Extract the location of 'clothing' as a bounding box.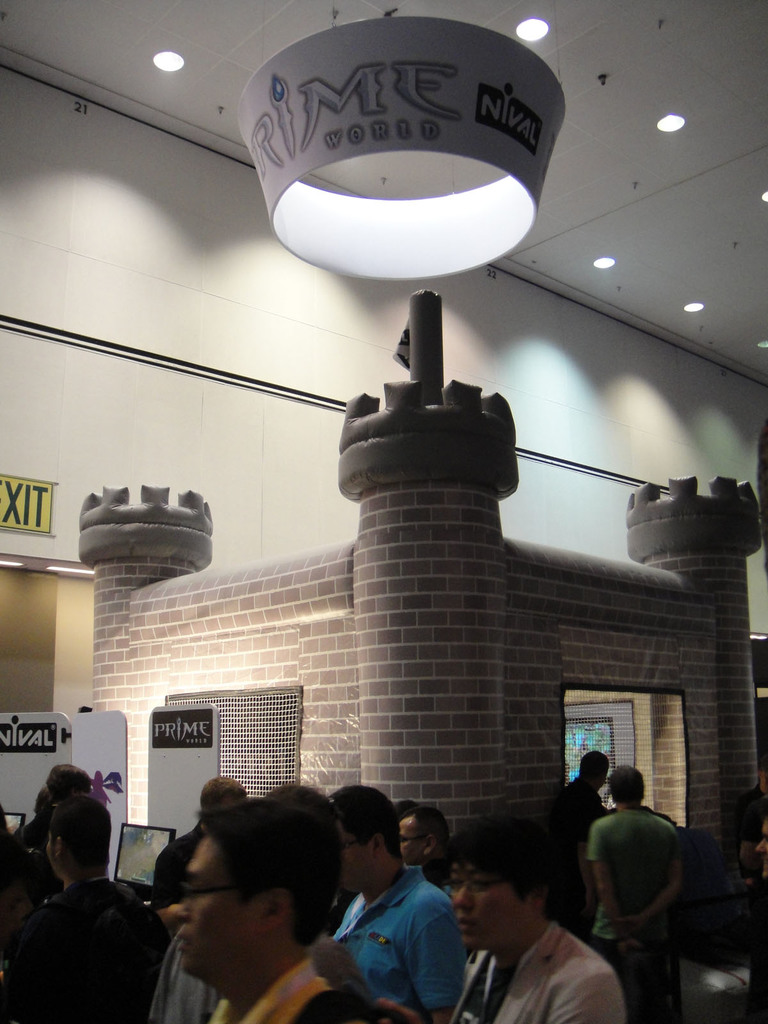
pyautogui.locateOnScreen(554, 782, 604, 948).
